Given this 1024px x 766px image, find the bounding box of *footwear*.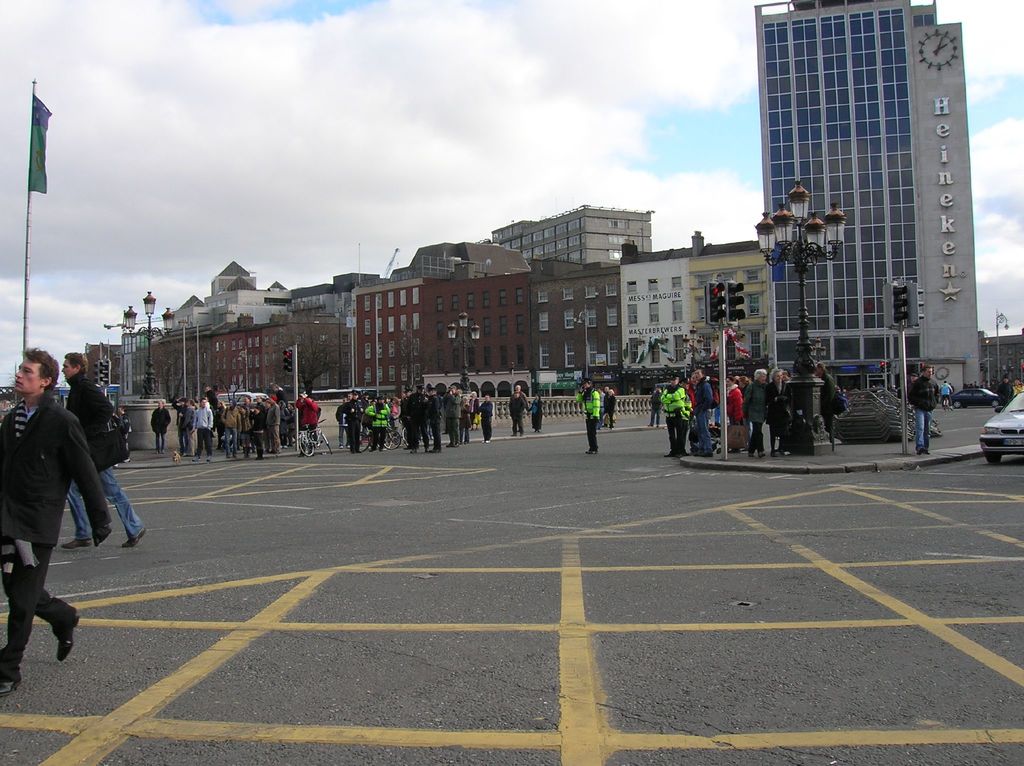
[left=206, top=455, right=211, bottom=462].
